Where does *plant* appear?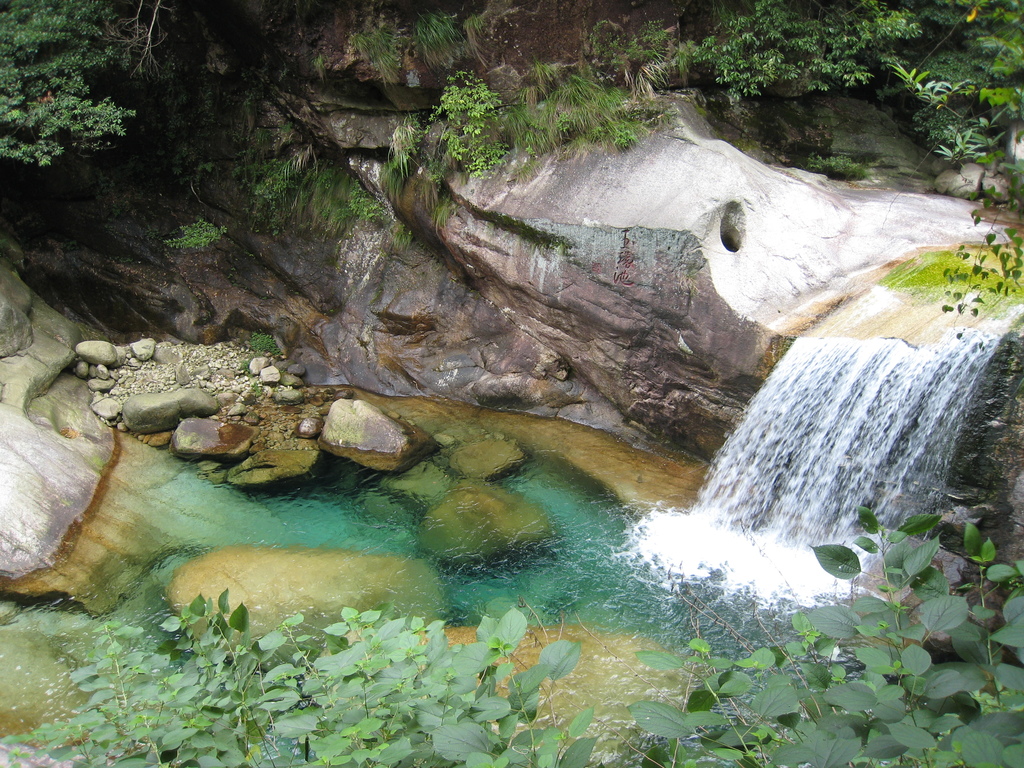
Appears at x1=808 y1=152 x2=873 y2=182.
